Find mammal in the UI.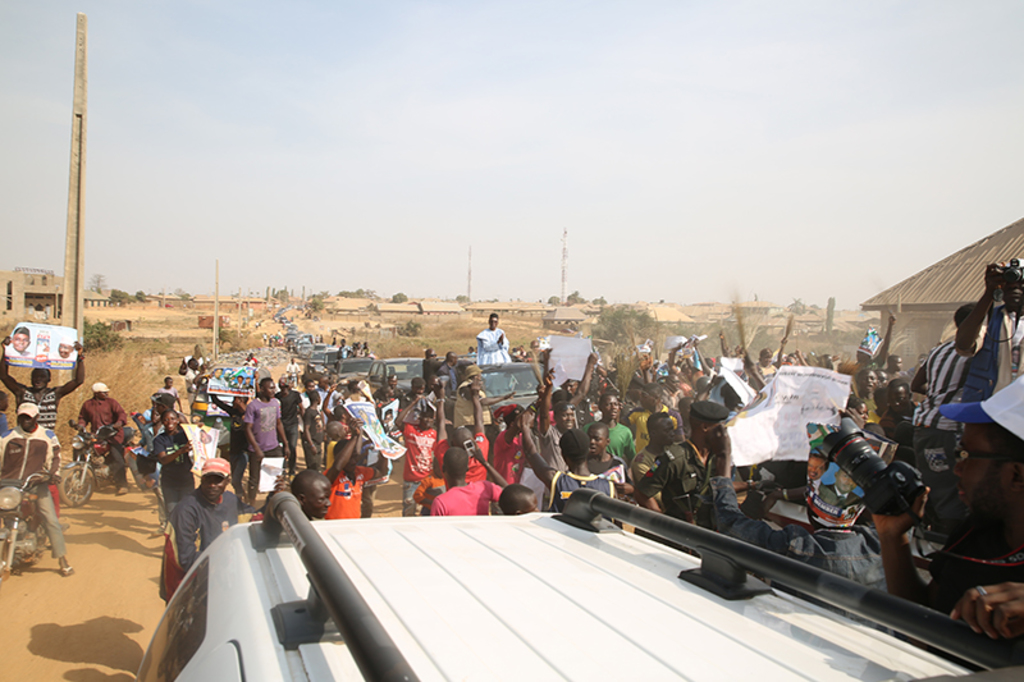
UI element at BBox(908, 294, 992, 534).
